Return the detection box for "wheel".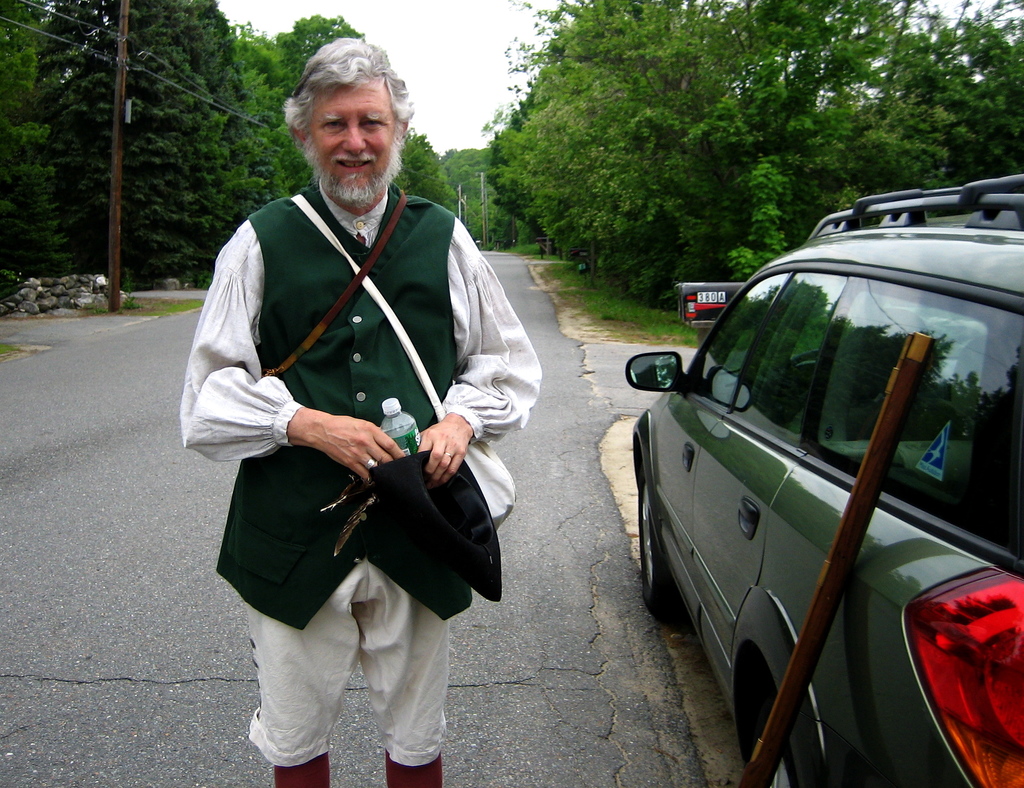
(765,342,814,437).
